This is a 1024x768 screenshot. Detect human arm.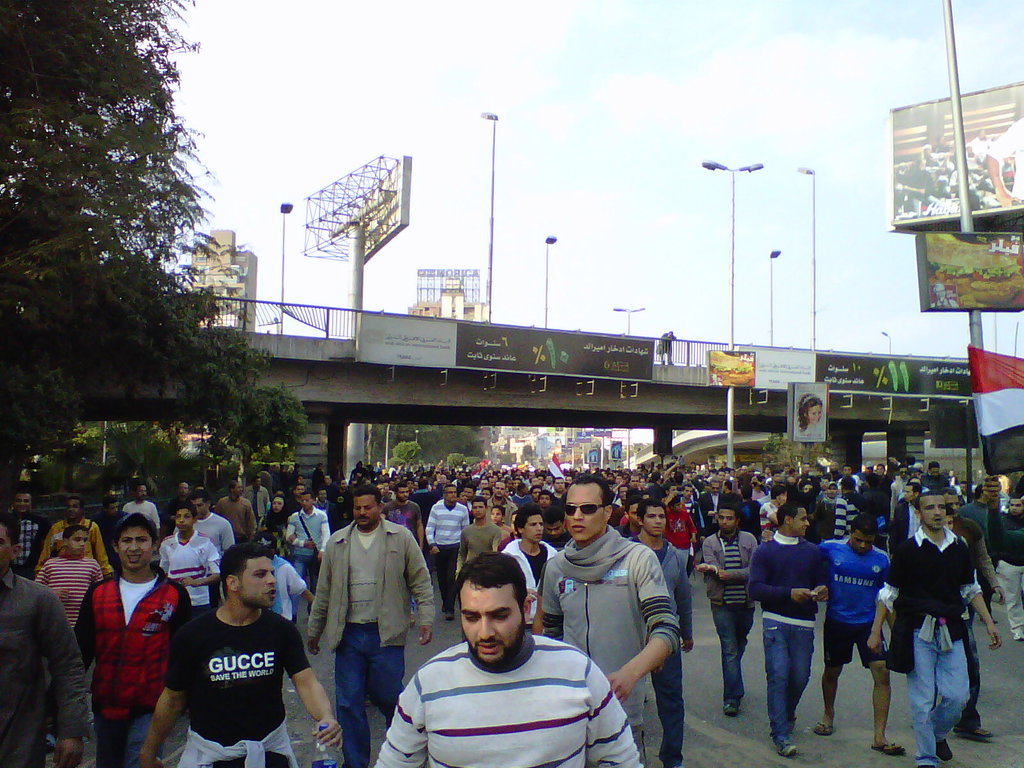
BBox(459, 503, 474, 529).
